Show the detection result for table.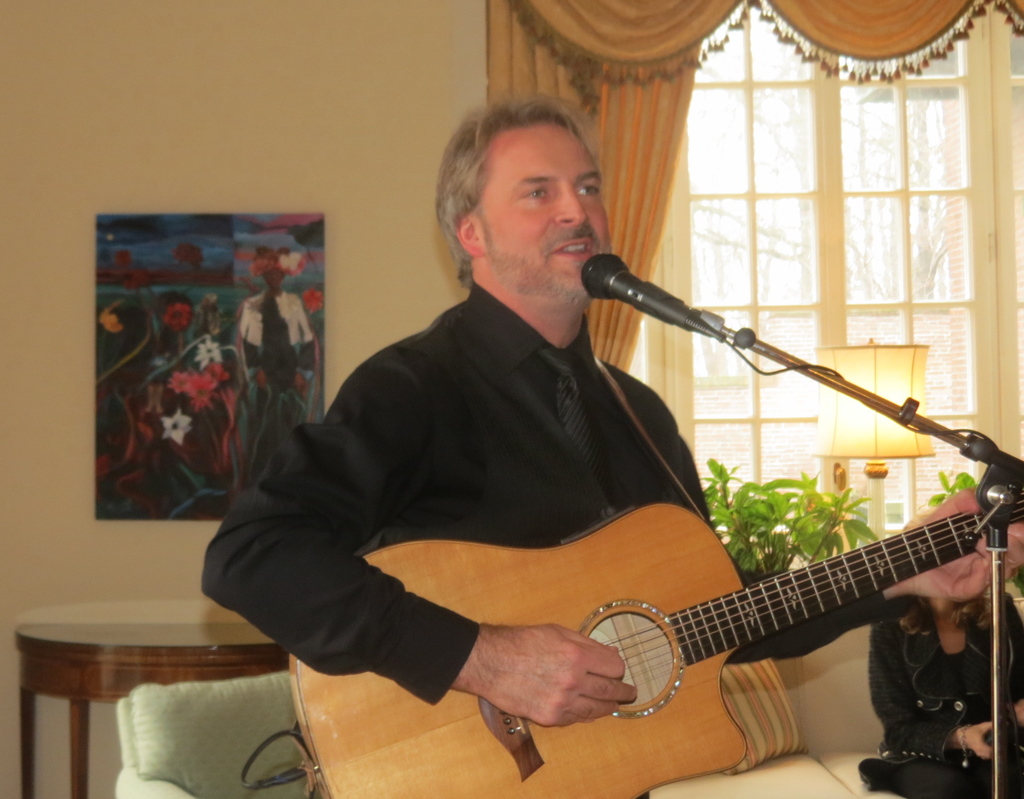
Rect(13, 603, 289, 798).
